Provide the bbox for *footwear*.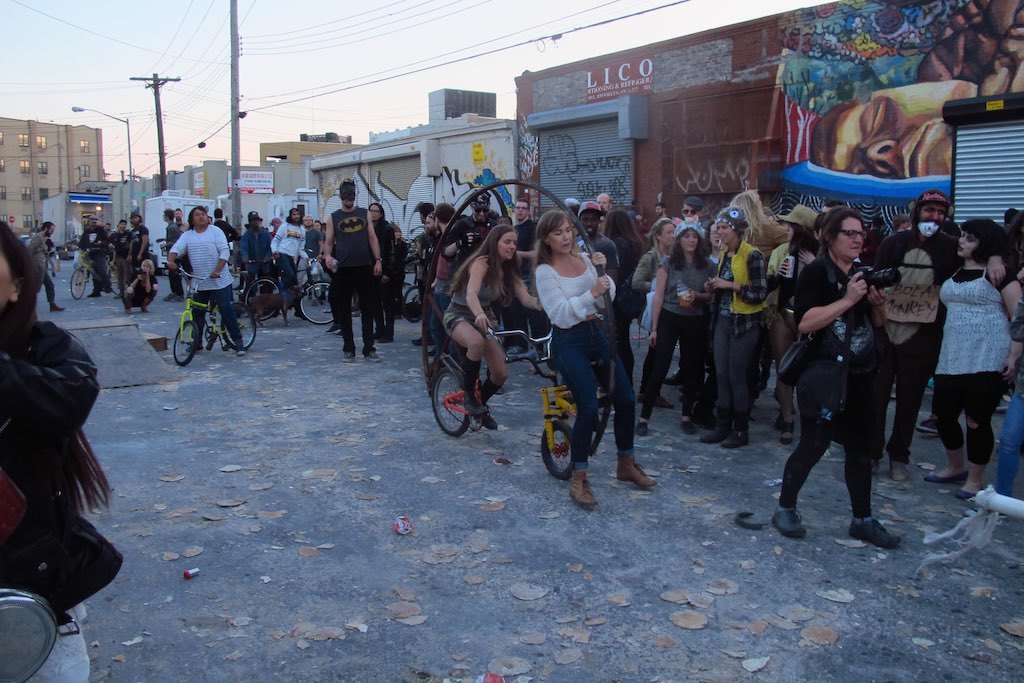
{"left": 569, "top": 466, "right": 598, "bottom": 509}.
